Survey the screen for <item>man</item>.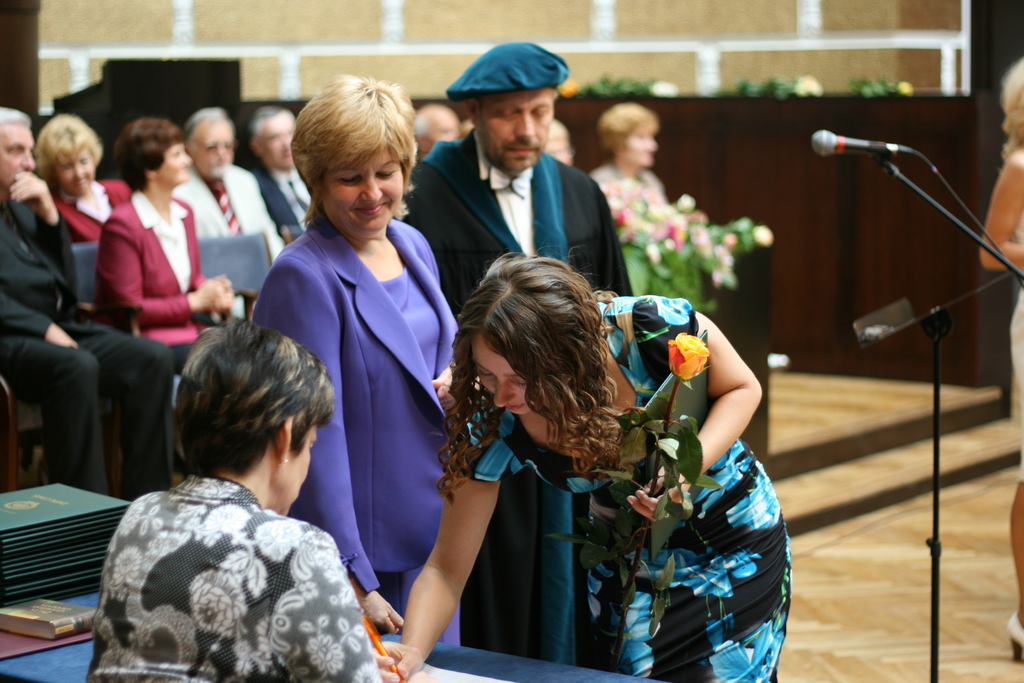
Survey found: (left=253, top=101, right=316, bottom=233).
